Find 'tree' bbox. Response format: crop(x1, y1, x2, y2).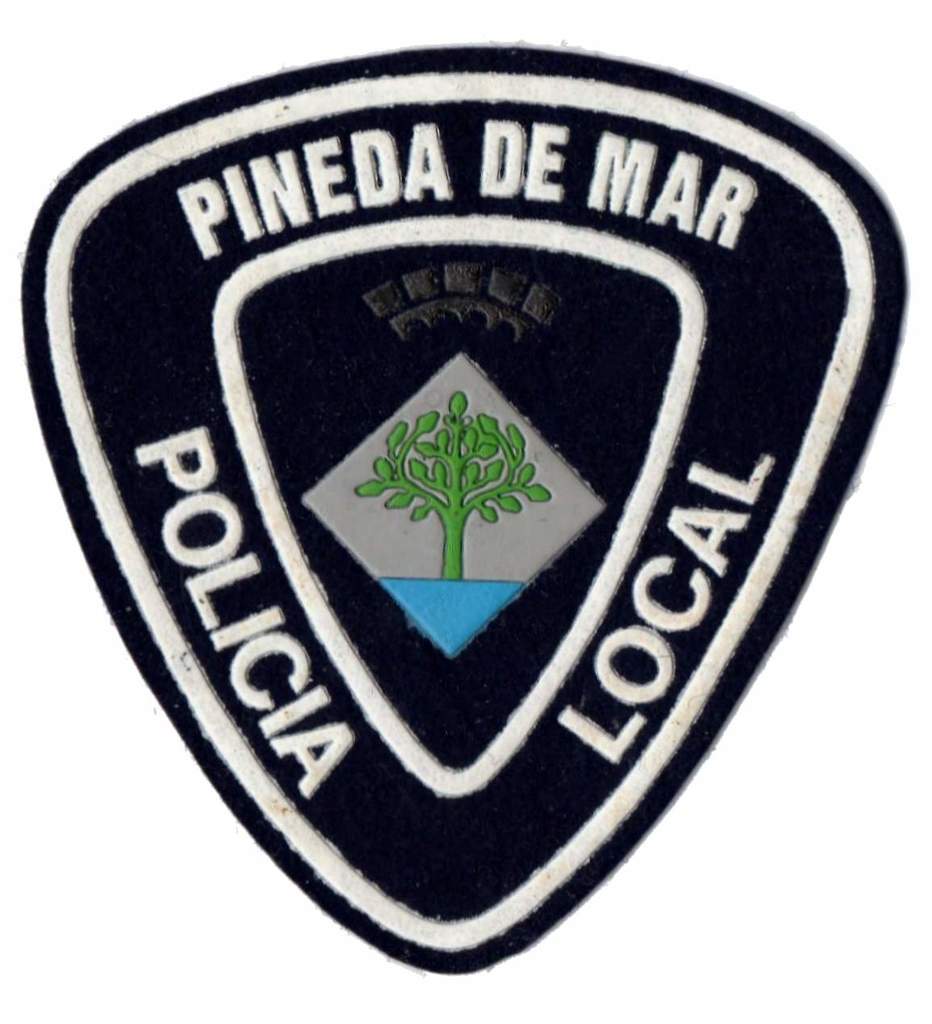
crop(361, 391, 550, 579).
